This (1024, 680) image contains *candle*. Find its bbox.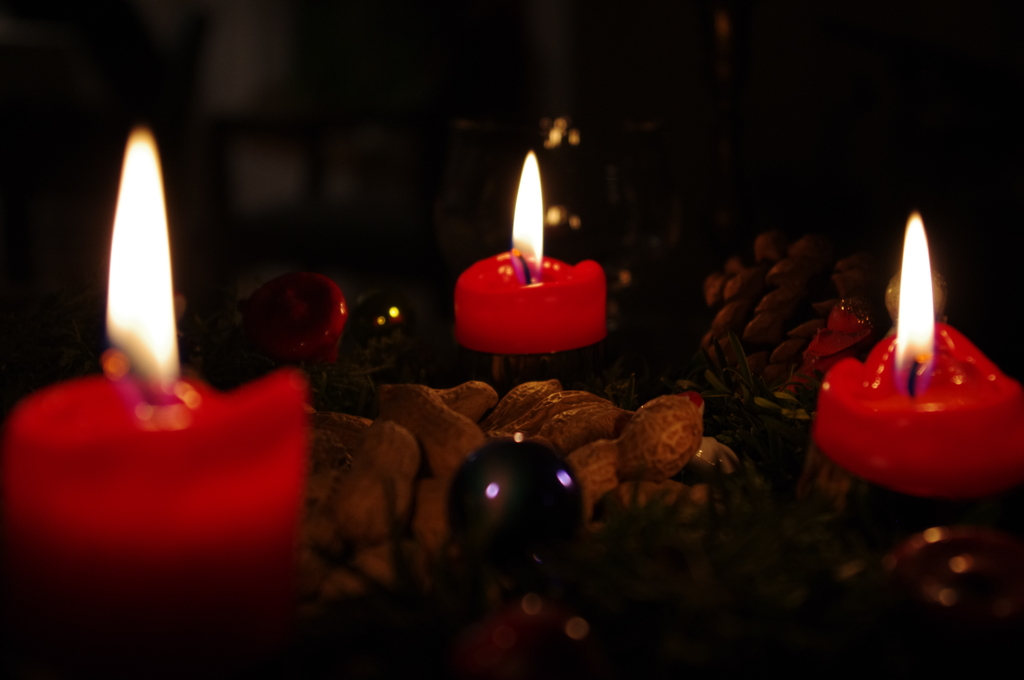
[x1=456, y1=150, x2=605, y2=352].
